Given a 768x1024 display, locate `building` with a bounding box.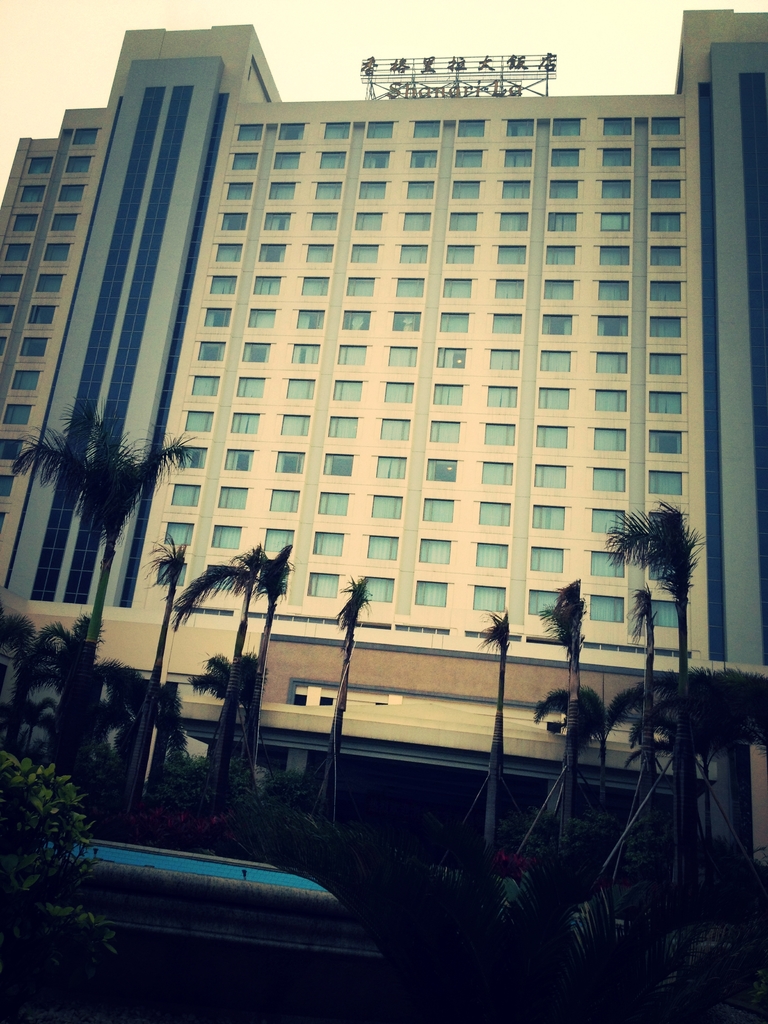
Located: [0, 3, 767, 865].
